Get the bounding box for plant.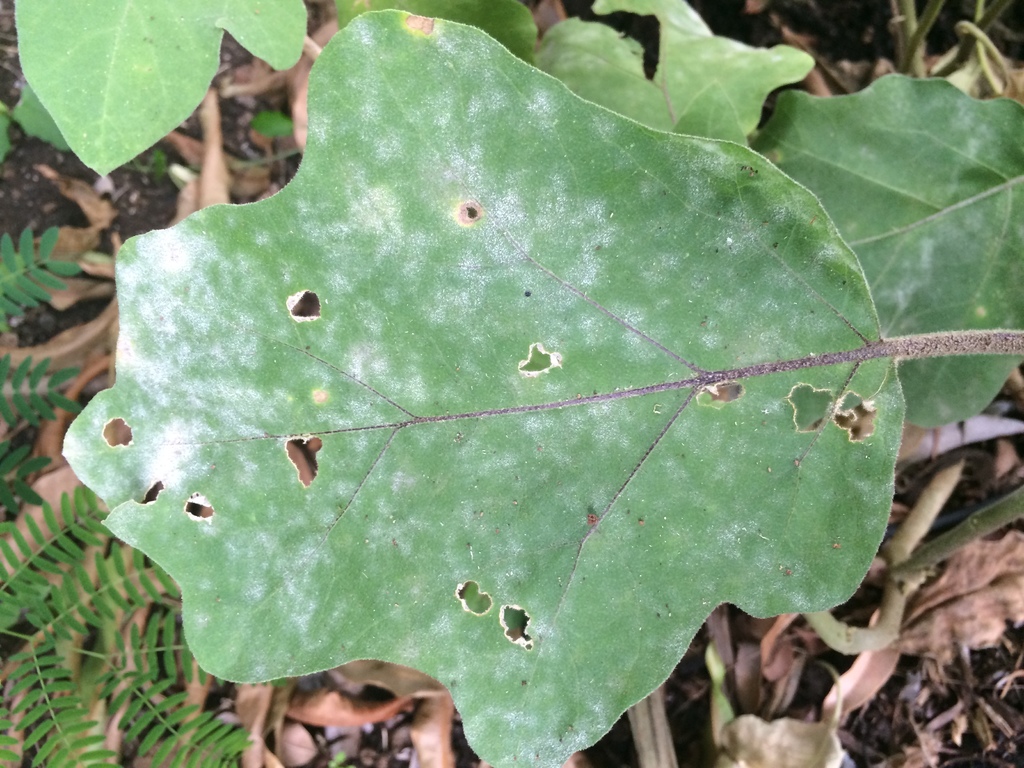
Rect(0, 532, 189, 652).
